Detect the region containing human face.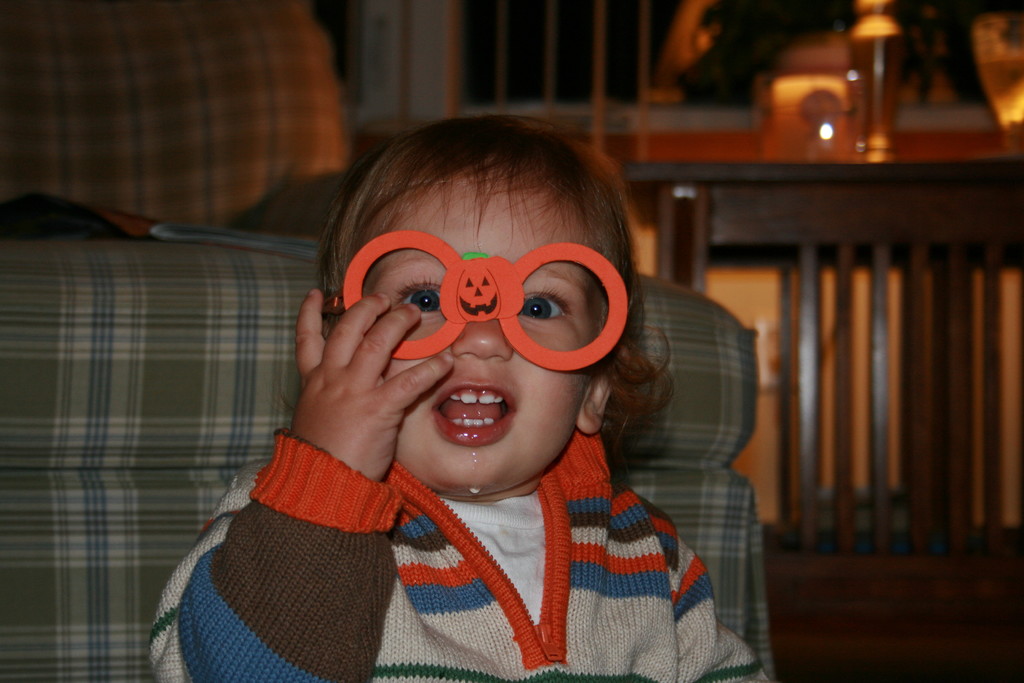
box=[366, 164, 595, 491].
